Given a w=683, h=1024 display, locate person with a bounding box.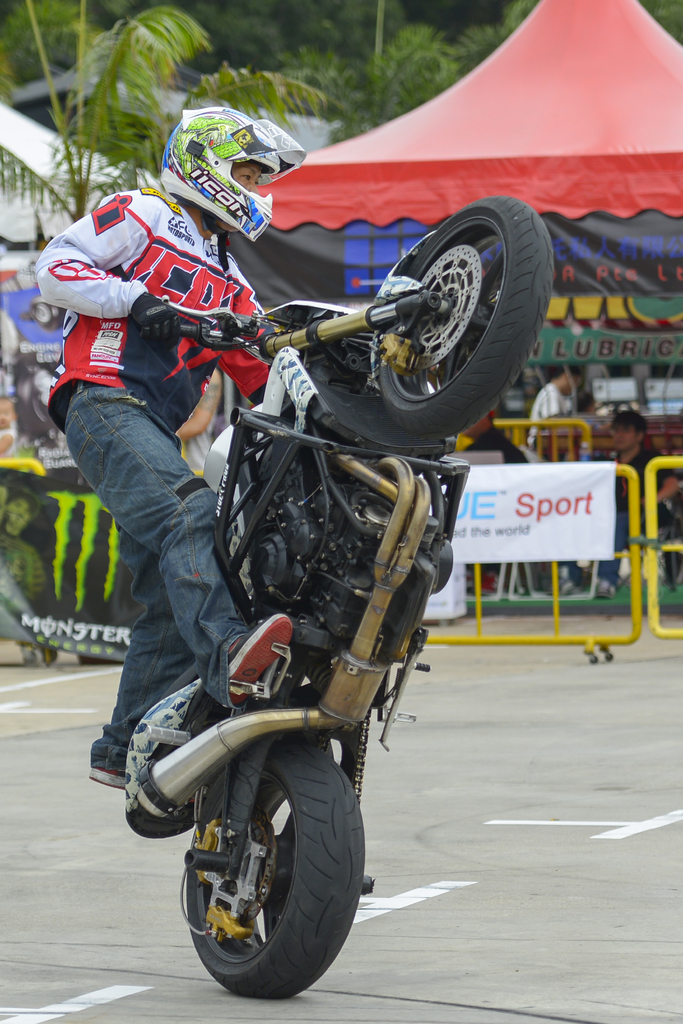
Located: {"left": 525, "top": 364, "right": 580, "bottom": 452}.
